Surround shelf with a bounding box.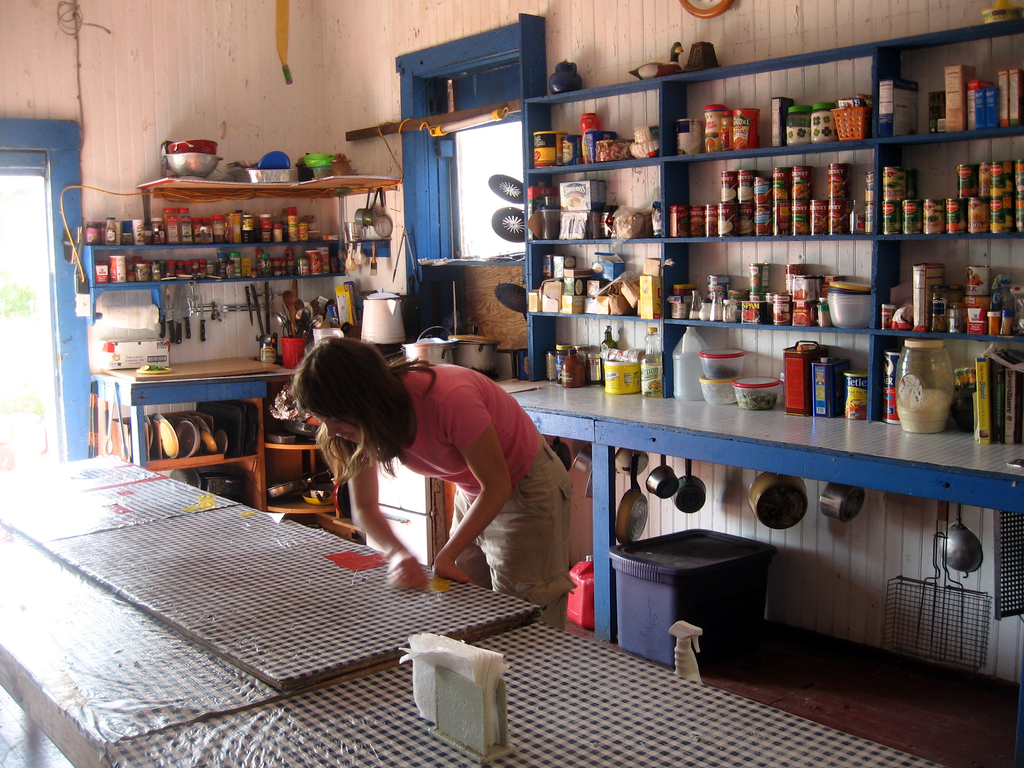
locate(870, 273, 1023, 349).
